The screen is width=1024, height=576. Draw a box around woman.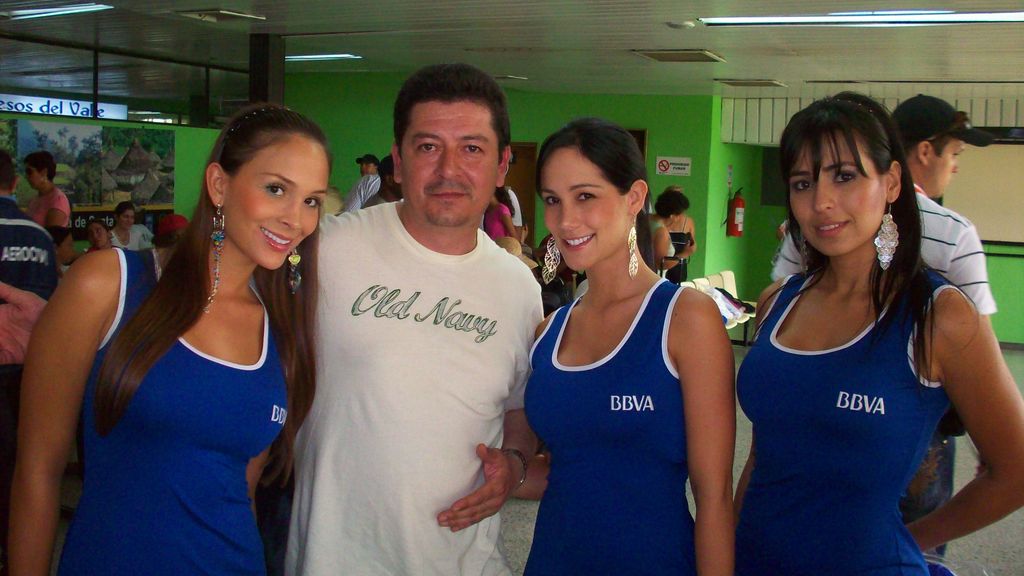
{"x1": 19, "y1": 149, "x2": 70, "y2": 234}.
